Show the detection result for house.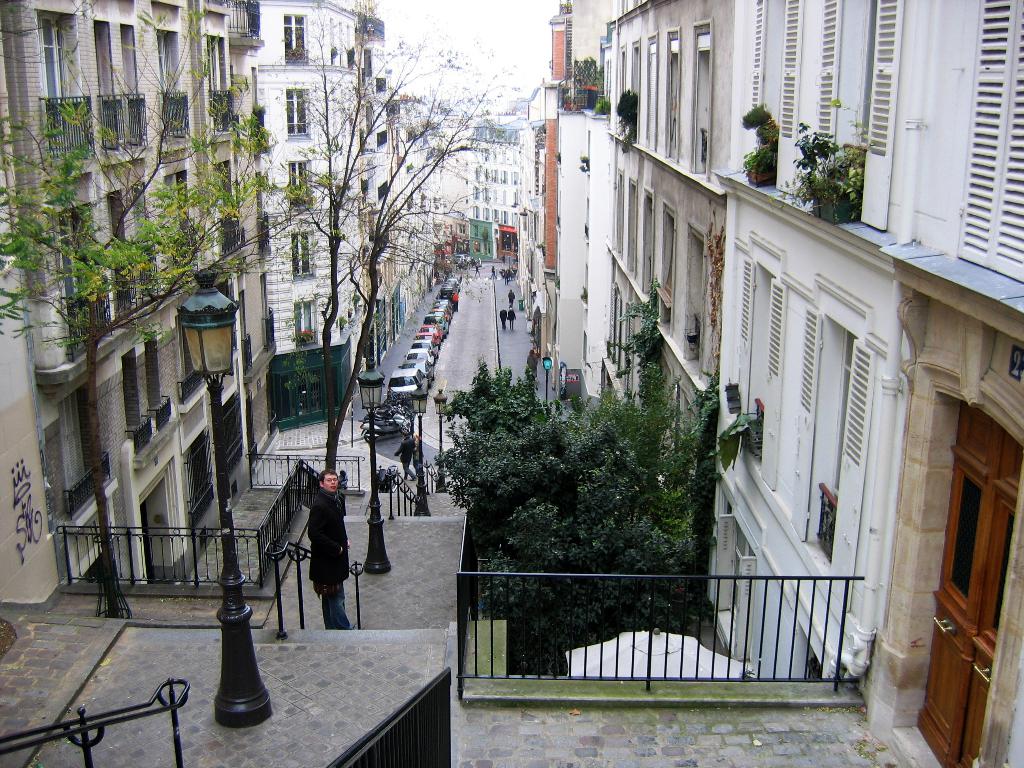
(537, 4, 610, 364).
